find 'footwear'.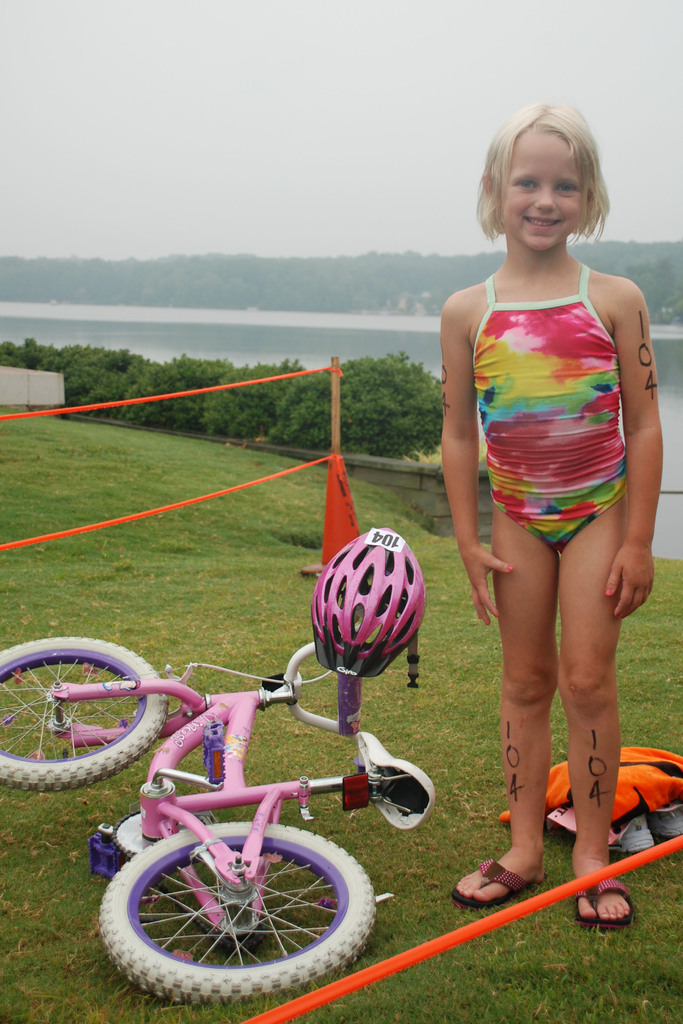
453, 843, 542, 909.
